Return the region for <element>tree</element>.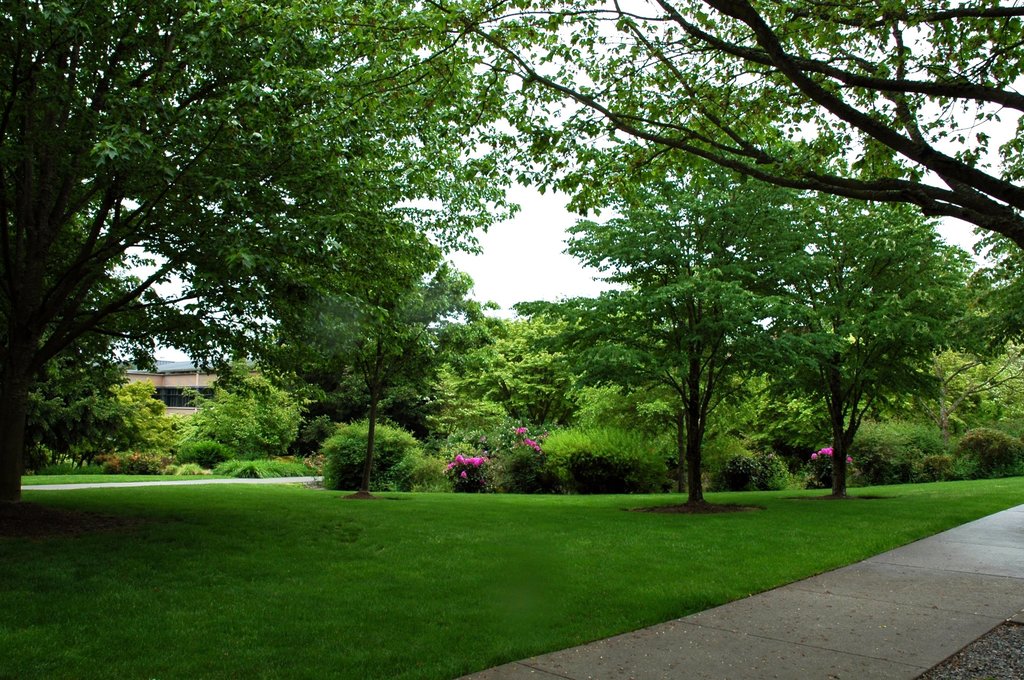
855,311,1023,491.
